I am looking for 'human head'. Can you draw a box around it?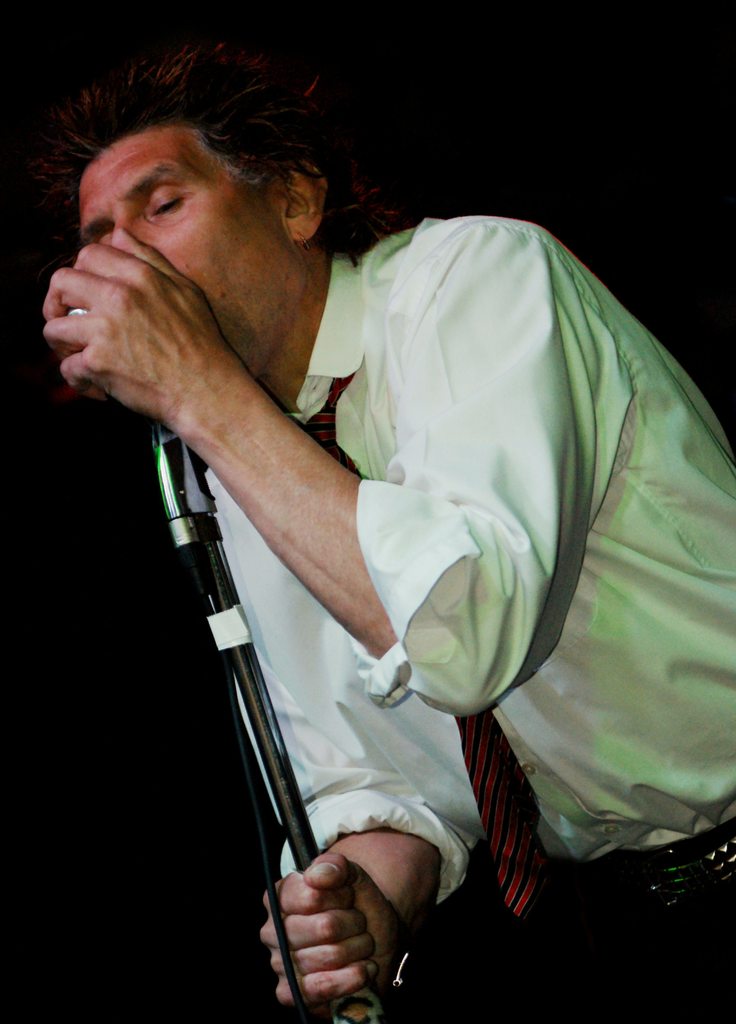
Sure, the bounding box is [left=68, top=71, right=351, bottom=335].
